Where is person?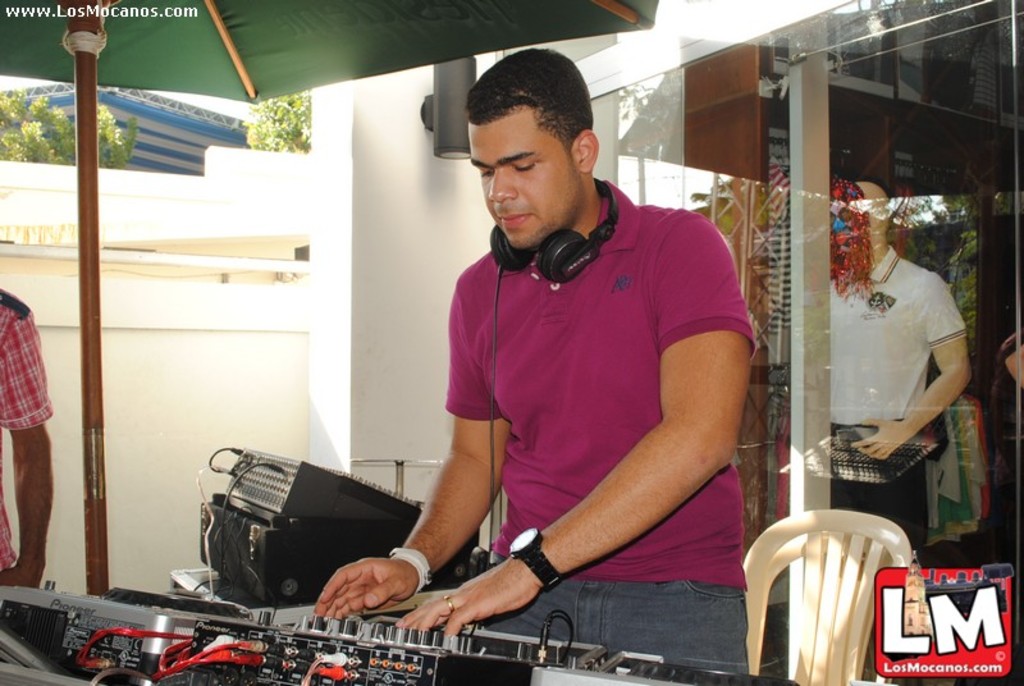
select_region(0, 288, 47, 591).
